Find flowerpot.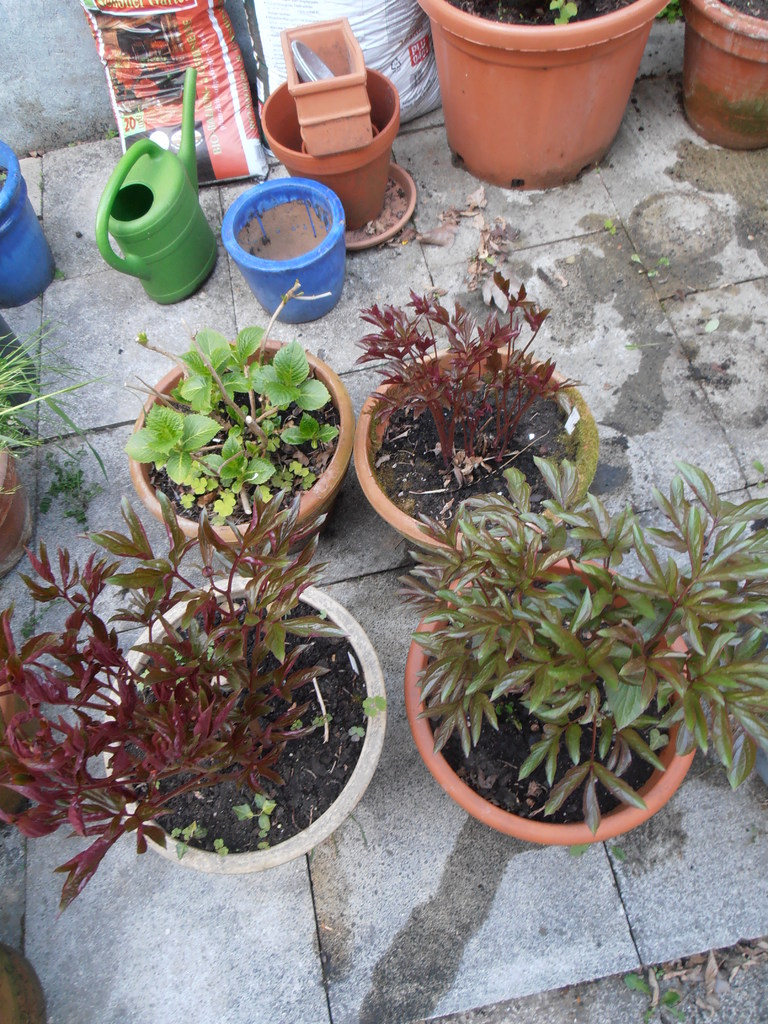
[100,574,394,865].
